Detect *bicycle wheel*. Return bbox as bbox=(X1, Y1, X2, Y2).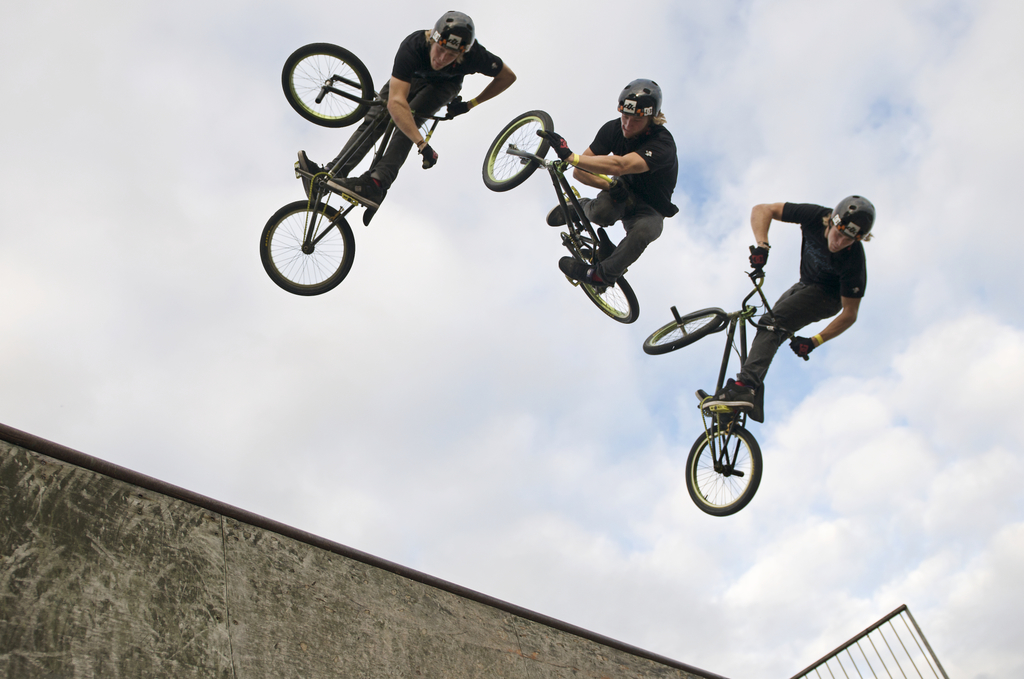
bbox=(481, 106, 554, 194).
